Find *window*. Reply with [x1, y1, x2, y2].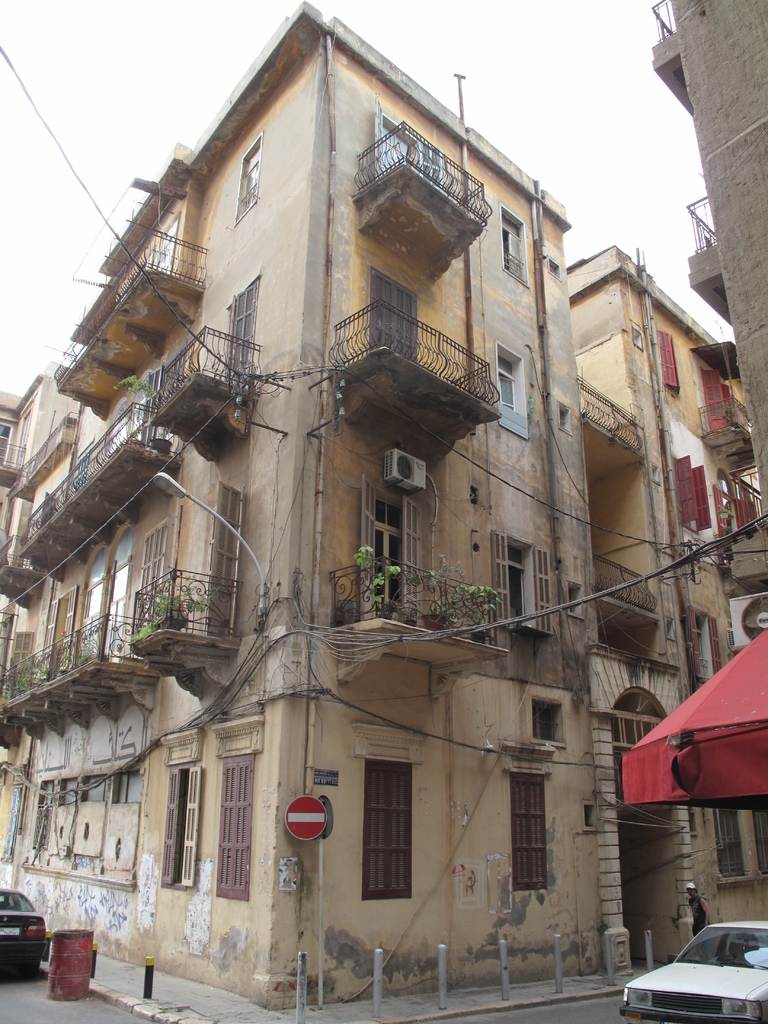
[370, 267, 420, 373].
